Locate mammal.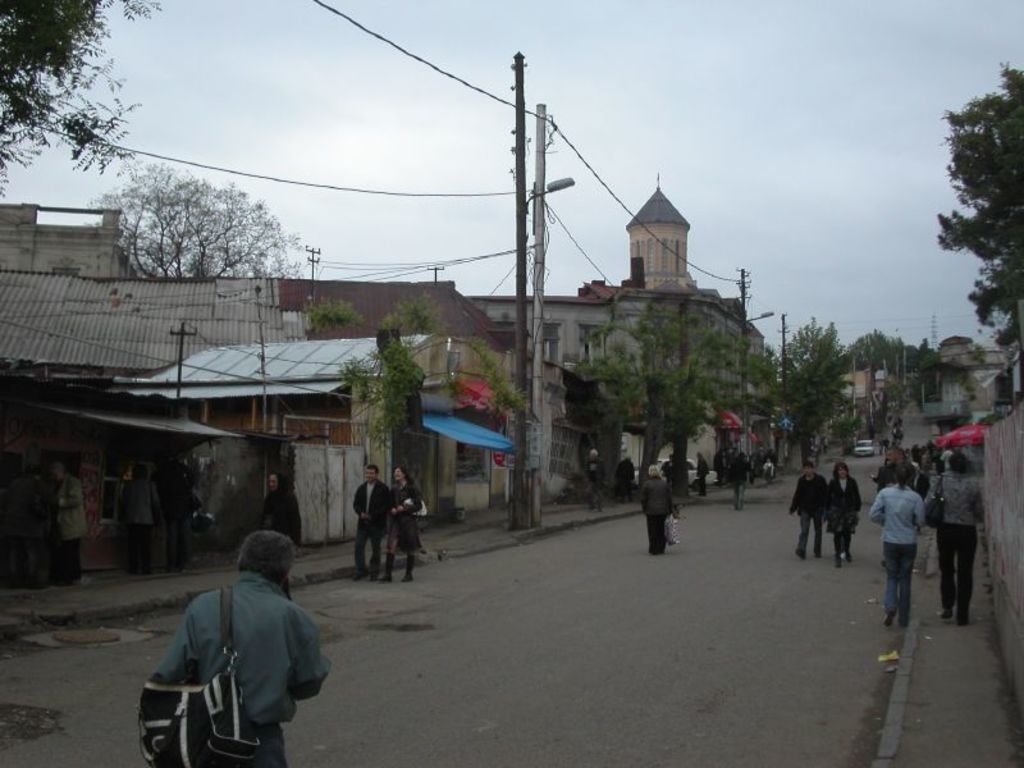
Bounding box: (x1=660, y1=454, x2=673, y2=480).
